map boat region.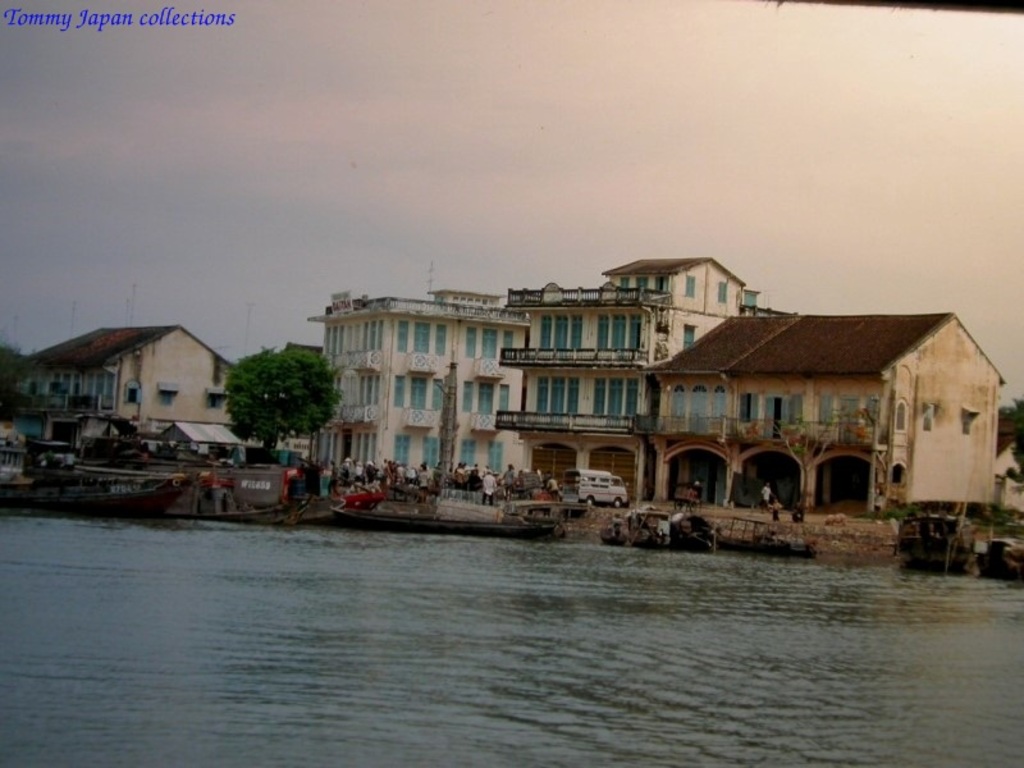
Mapped to bbox=[989, 539, 1023, 585].
